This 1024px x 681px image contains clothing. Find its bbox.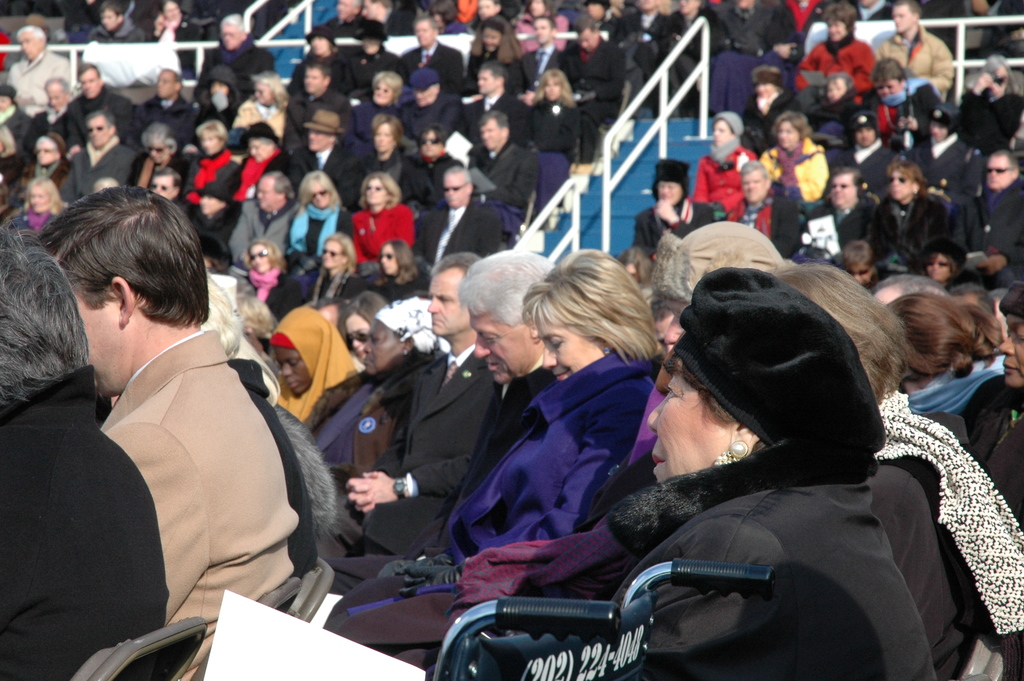
(400, 90, 463, 137).
